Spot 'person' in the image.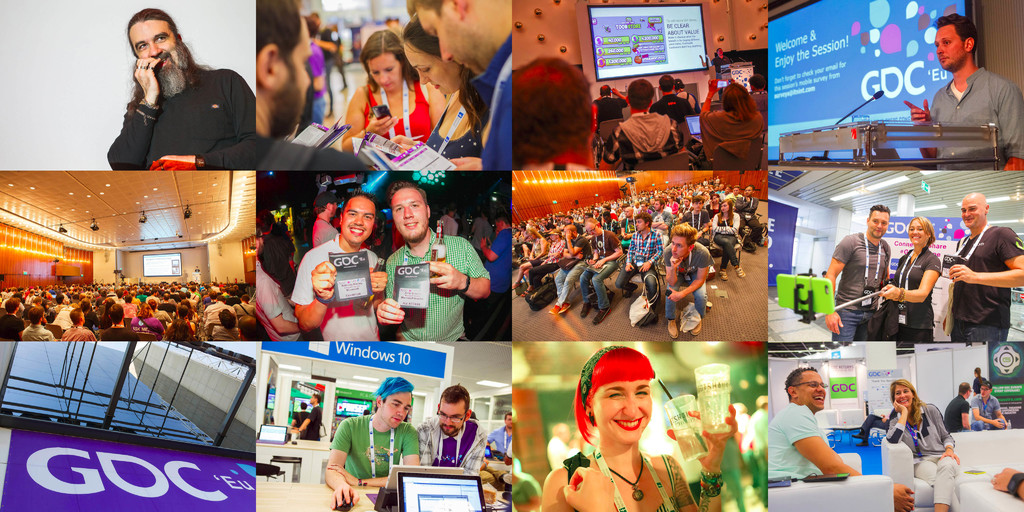
'person' found at bbox=(103, 7, 252, 181).
